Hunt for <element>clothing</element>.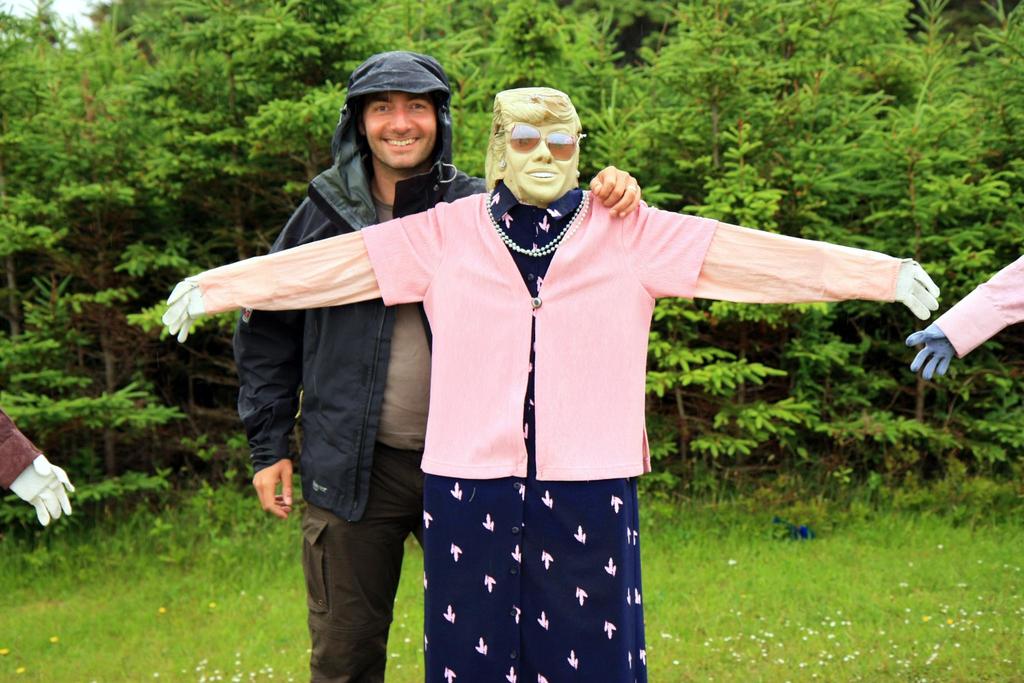
Hunted down at detection(0, 404, 41, 488).
